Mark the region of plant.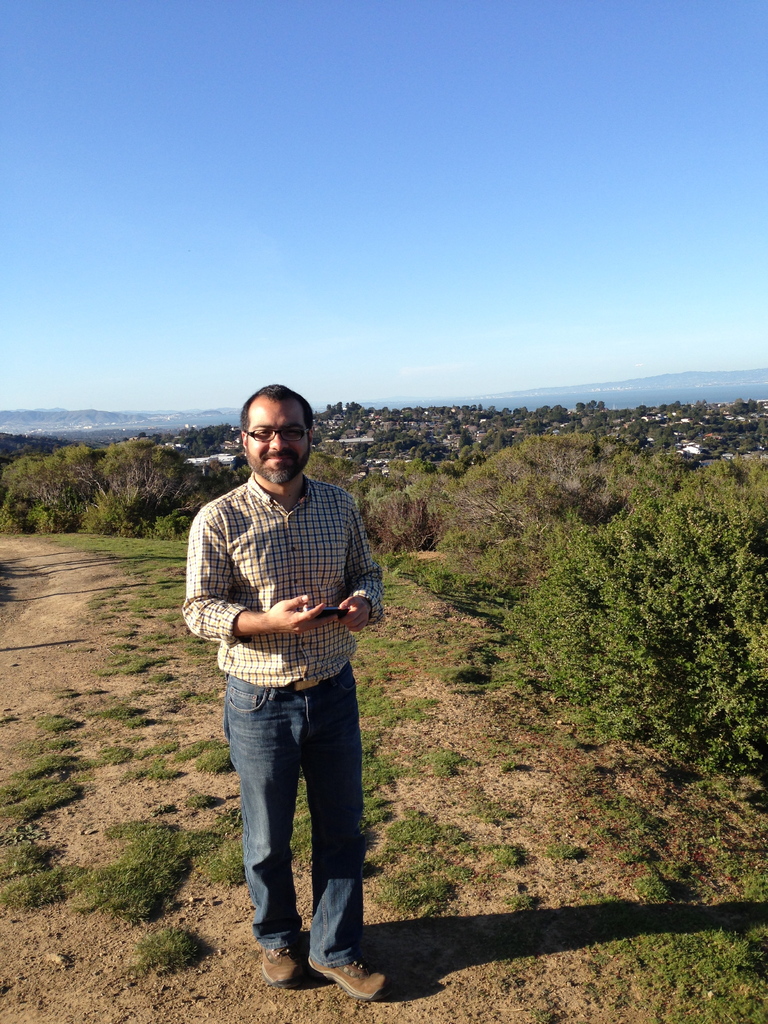
Region: left=91, top=652, right=161, bottom=676.
